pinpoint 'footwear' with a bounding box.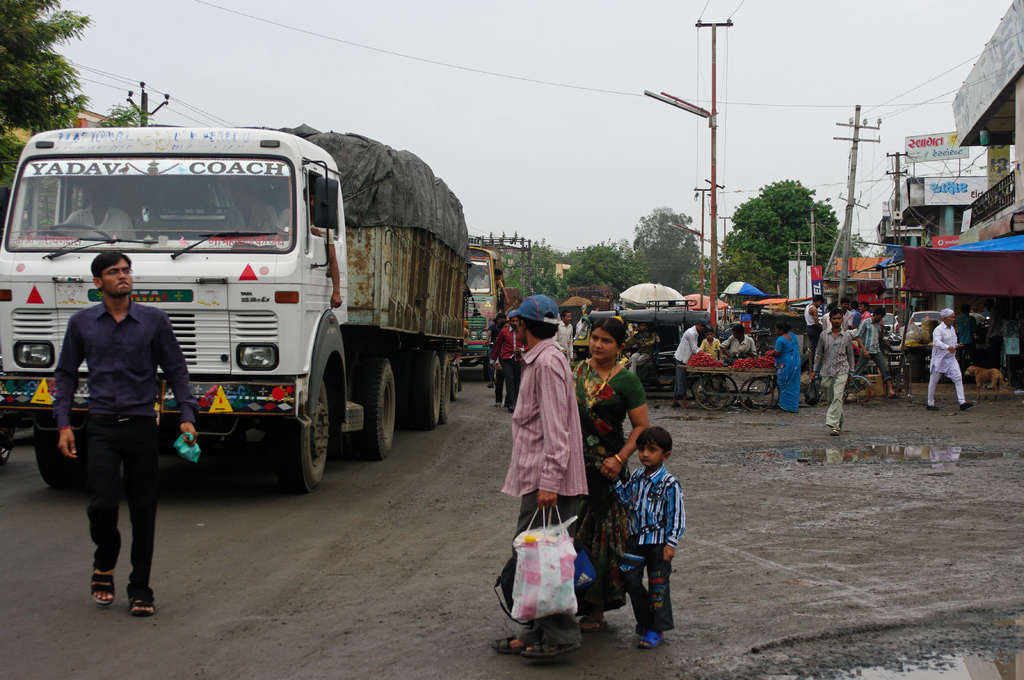
x1=957, y1=400, x2=975, y2=411.
